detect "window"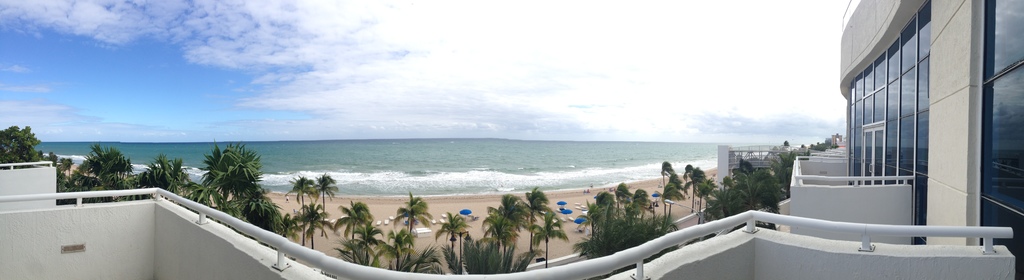
box=[975, 0, 1023, 279]
